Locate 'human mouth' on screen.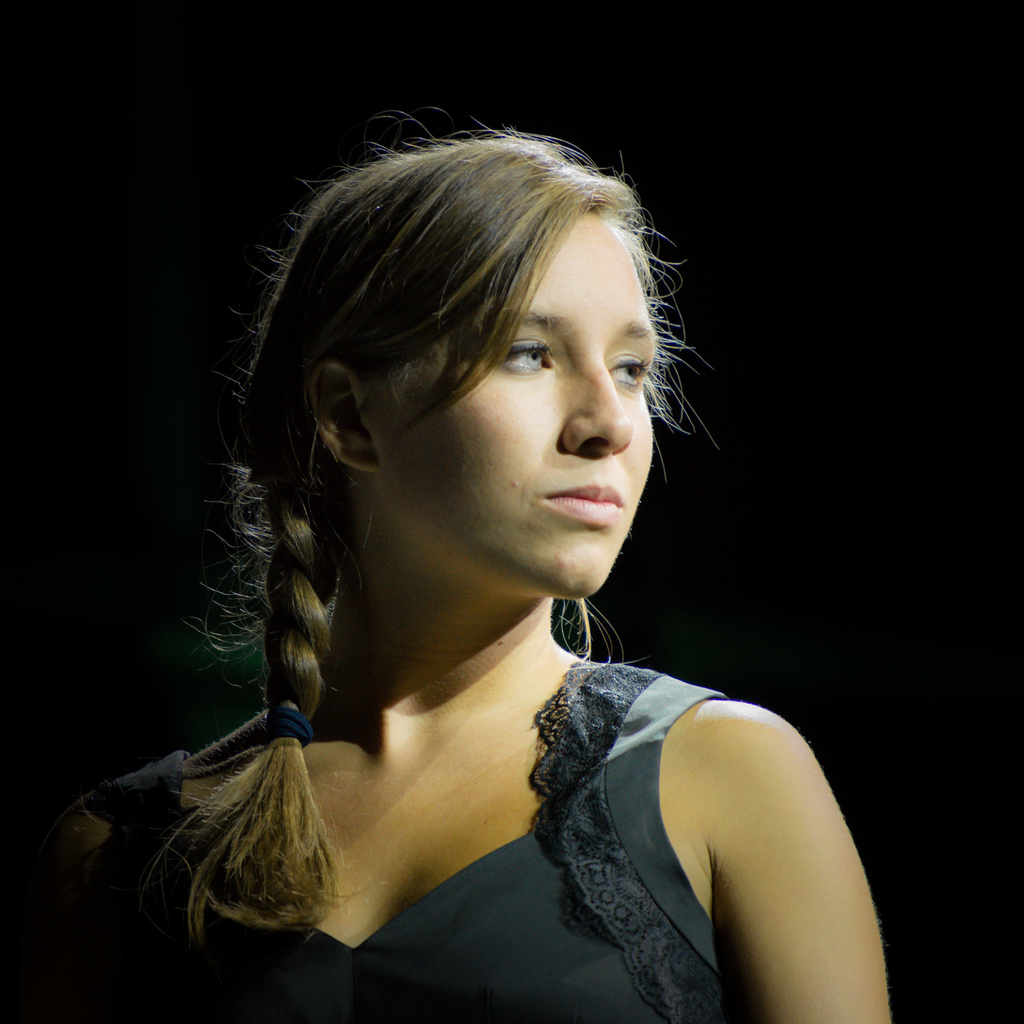
On screen at left=542, top=477, right=624, bottom=531.
